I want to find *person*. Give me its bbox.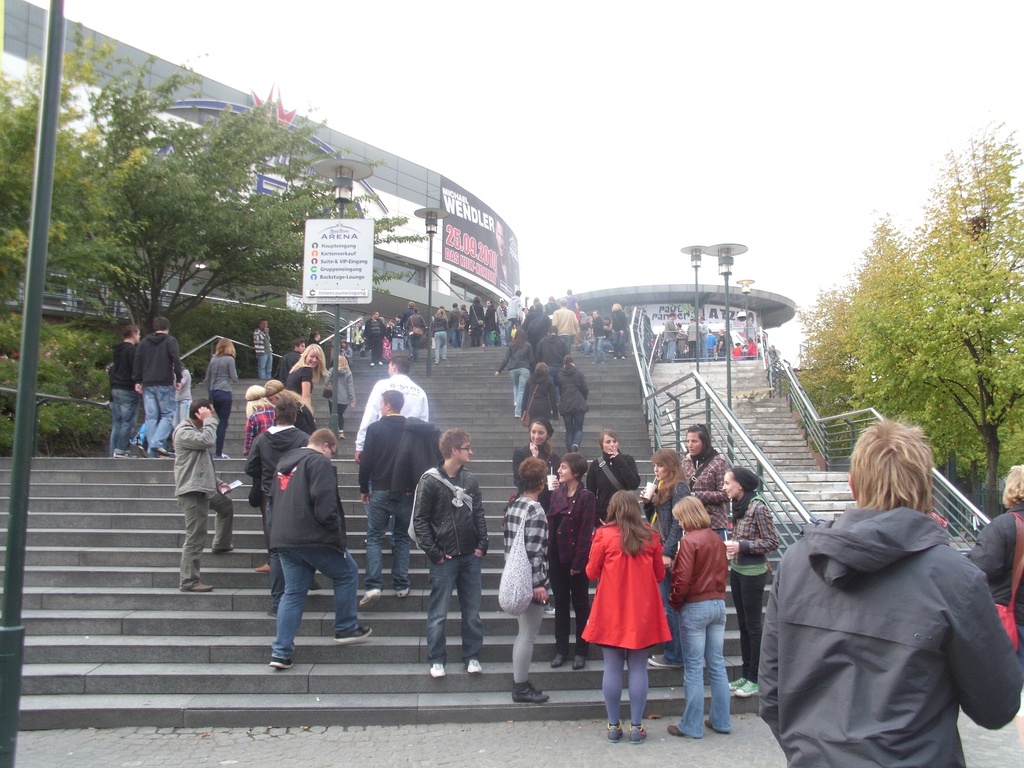
(137, 310, 182, 449).
